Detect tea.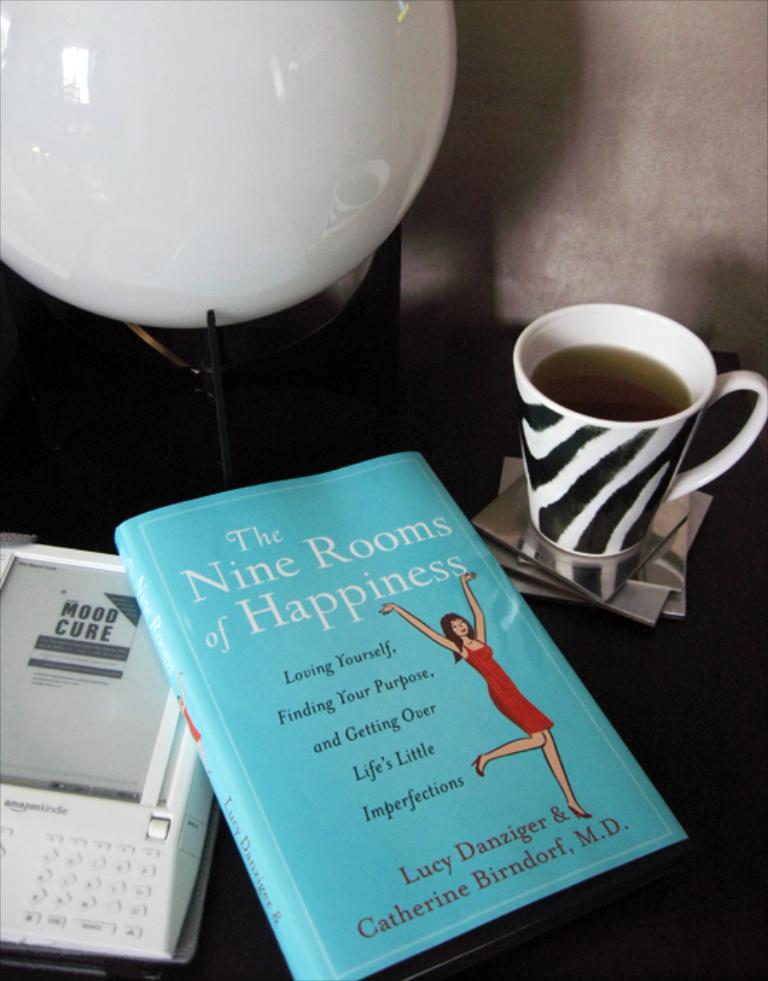
Detected at [532,341,691,421].
